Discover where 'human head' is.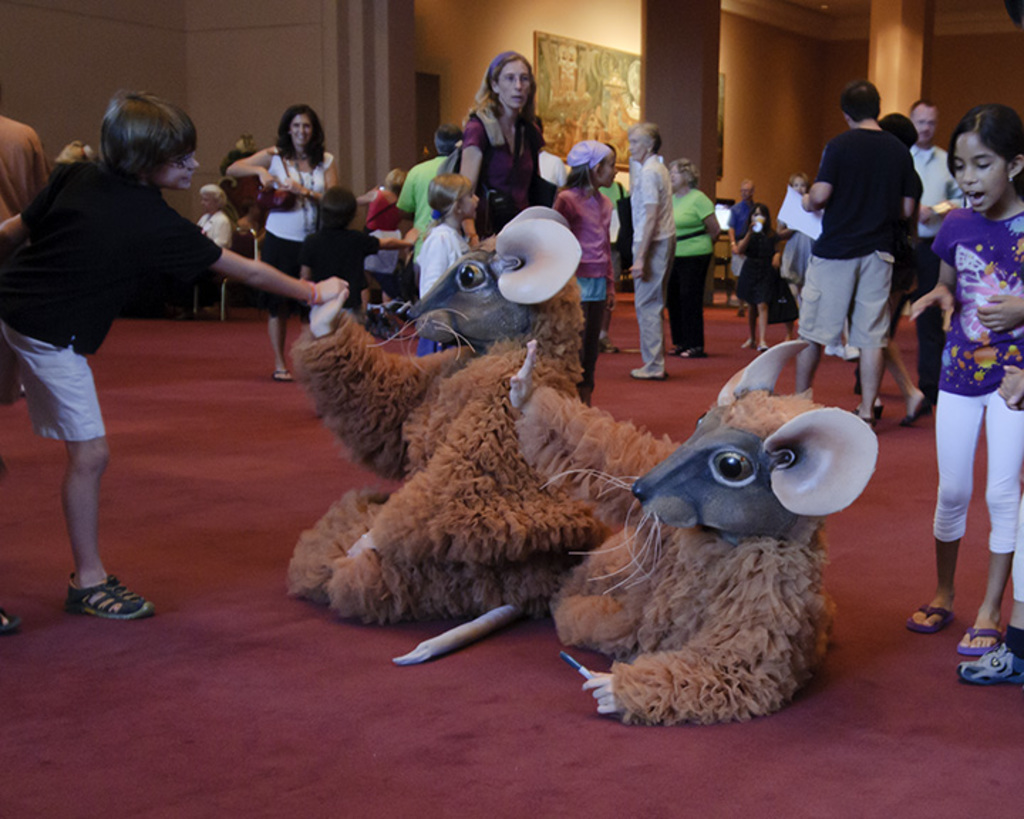
Discovered at 747/202/768/226.
